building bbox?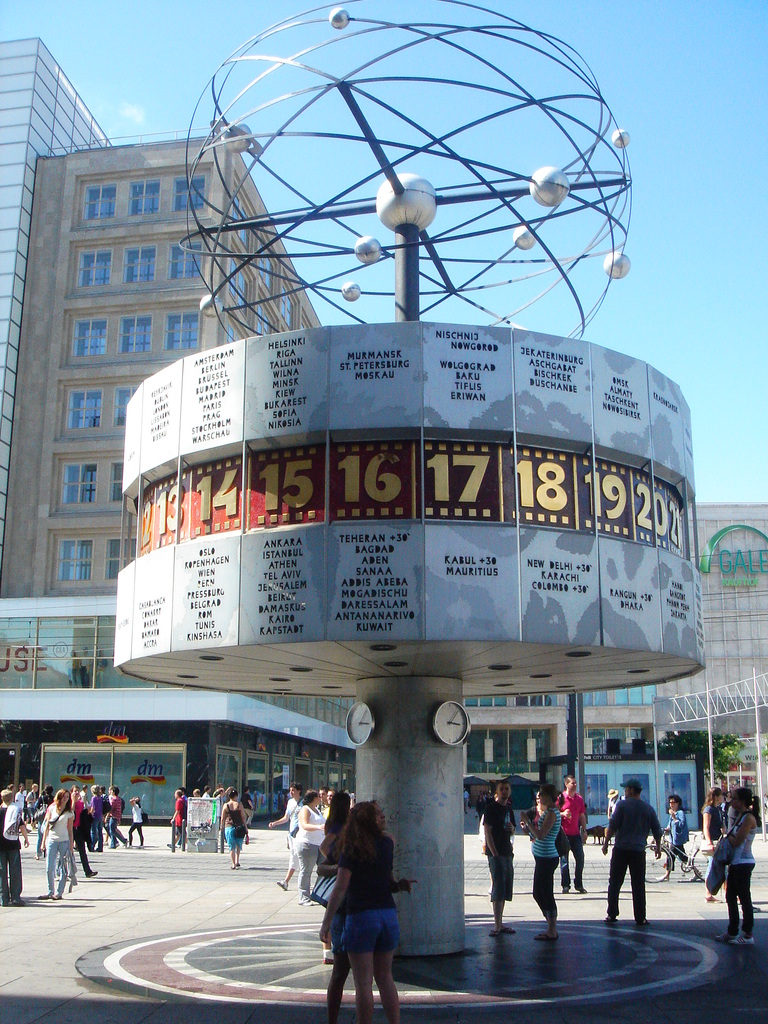
x1=464, y1=499, x2=767, y2=783
